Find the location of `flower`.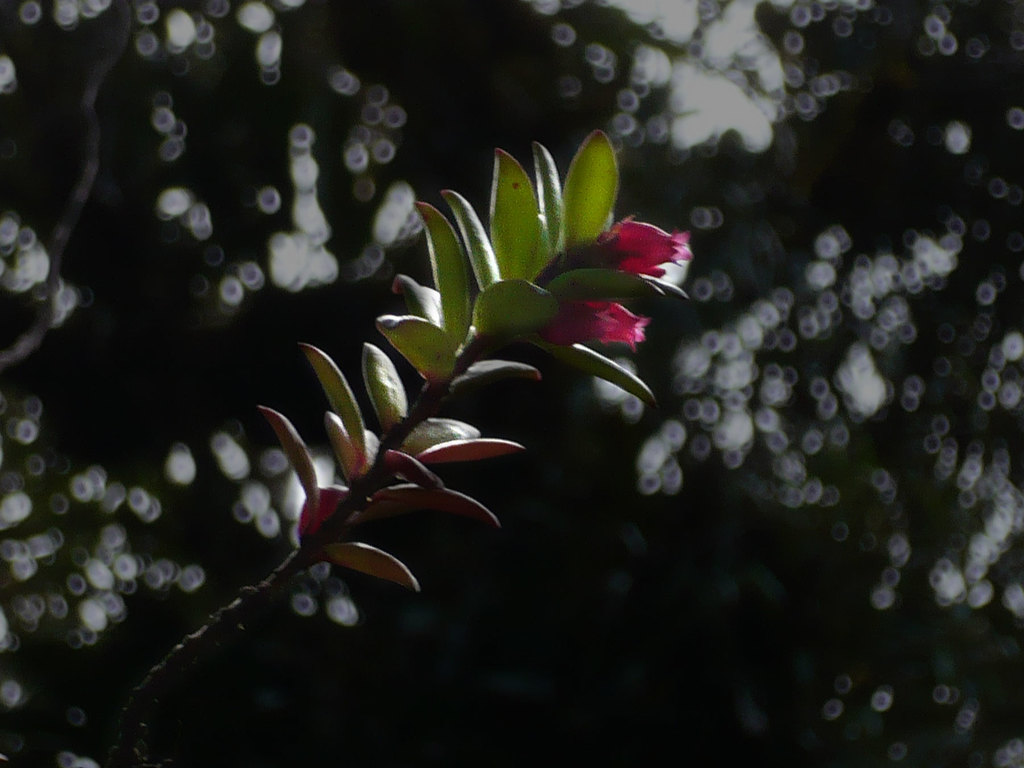
Location: <bbox>533, 300, 653, 351</bbox>.
